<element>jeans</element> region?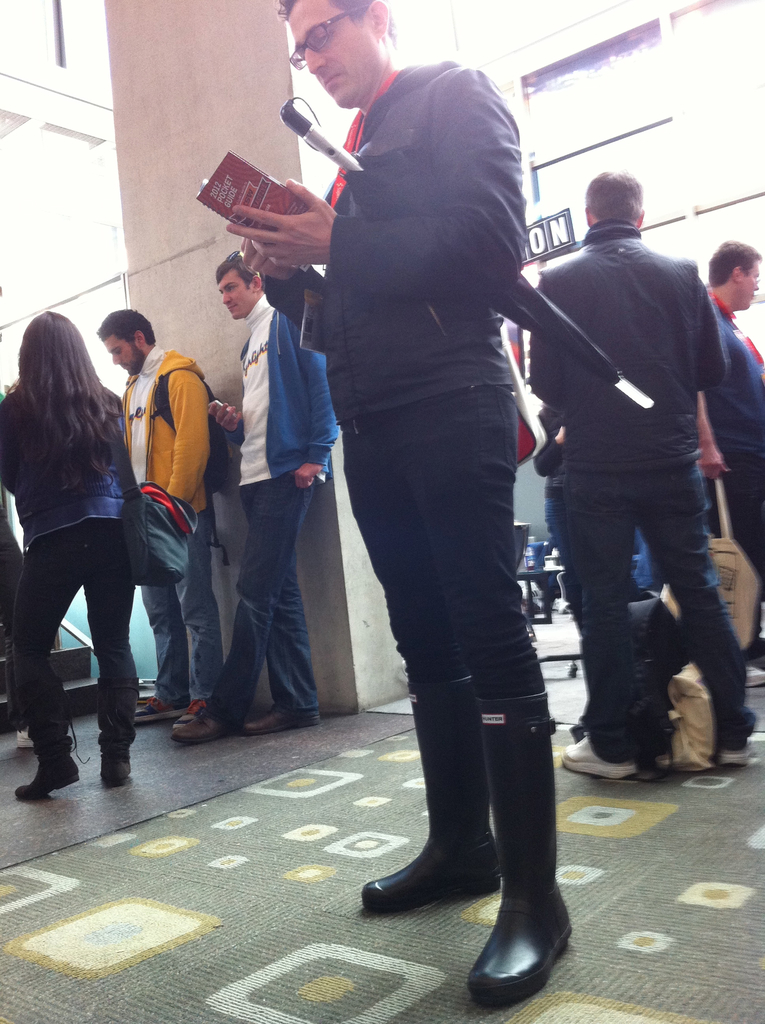
crop(211, 476, 321, 707)
